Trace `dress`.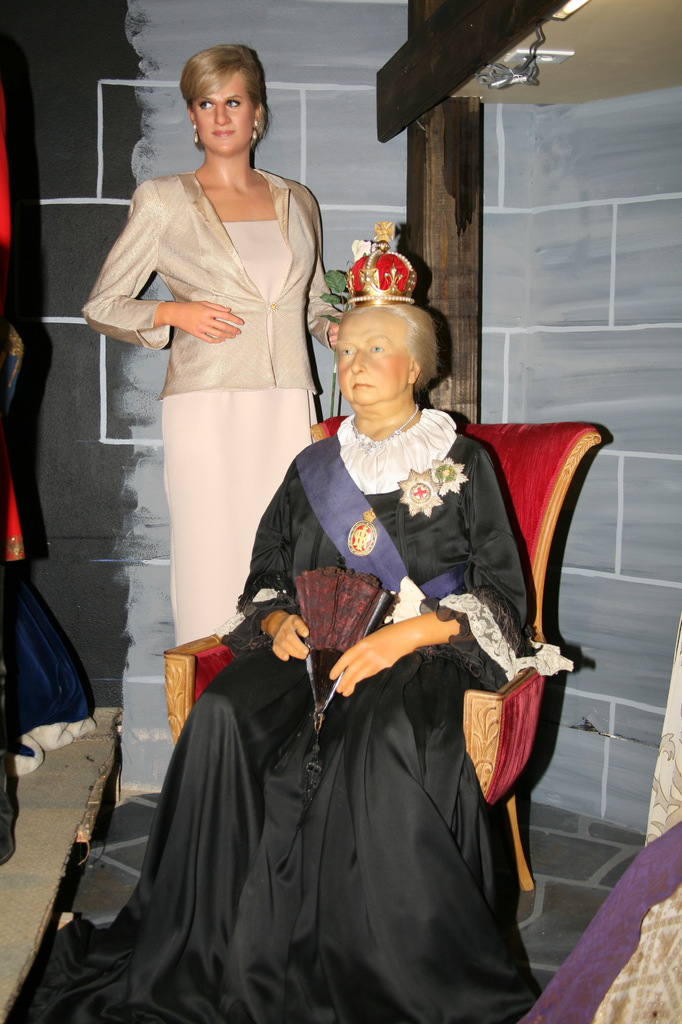
Traced to box(12, 406, 545, 1023).
